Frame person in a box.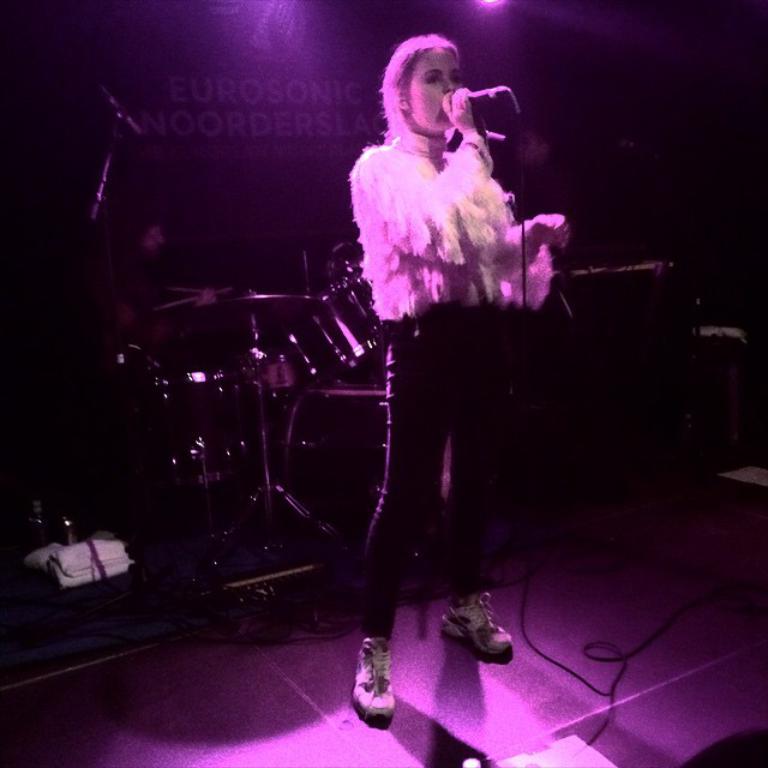
Rect(346, 34, 571, 721).
